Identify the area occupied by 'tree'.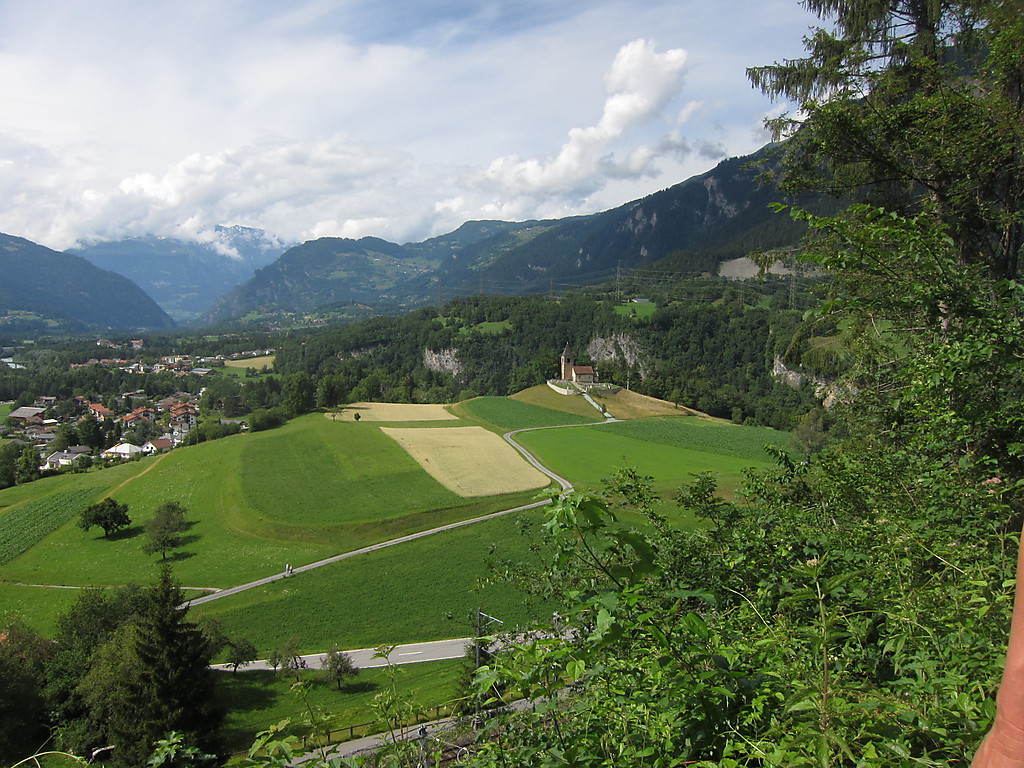
Area: <bbox>2, 610, 83, 765</bbox>.
